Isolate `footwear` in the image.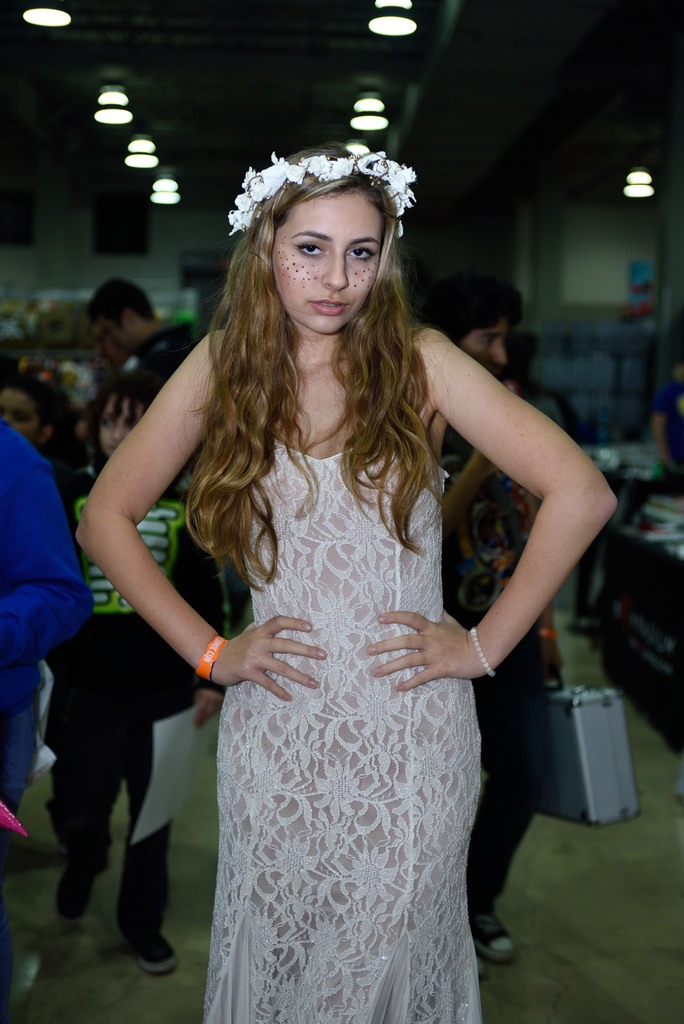
Isolated region: 50 863 109 924.
